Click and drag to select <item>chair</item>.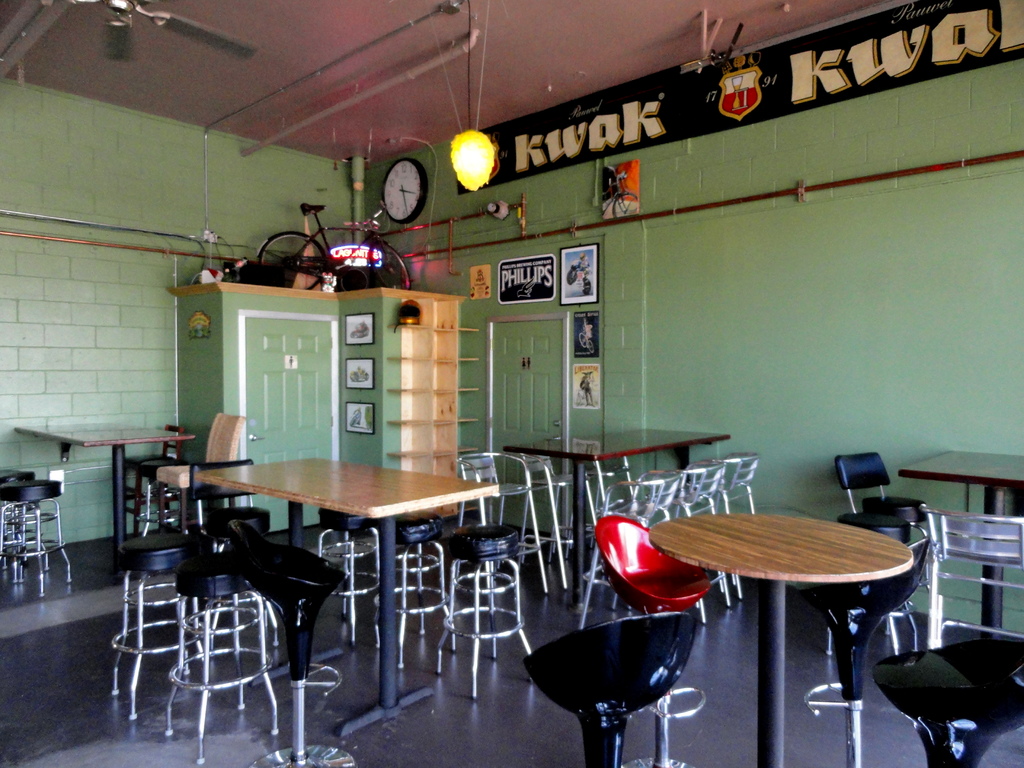
Selection: x1=521, y1=448, x2=588, y2=569.
